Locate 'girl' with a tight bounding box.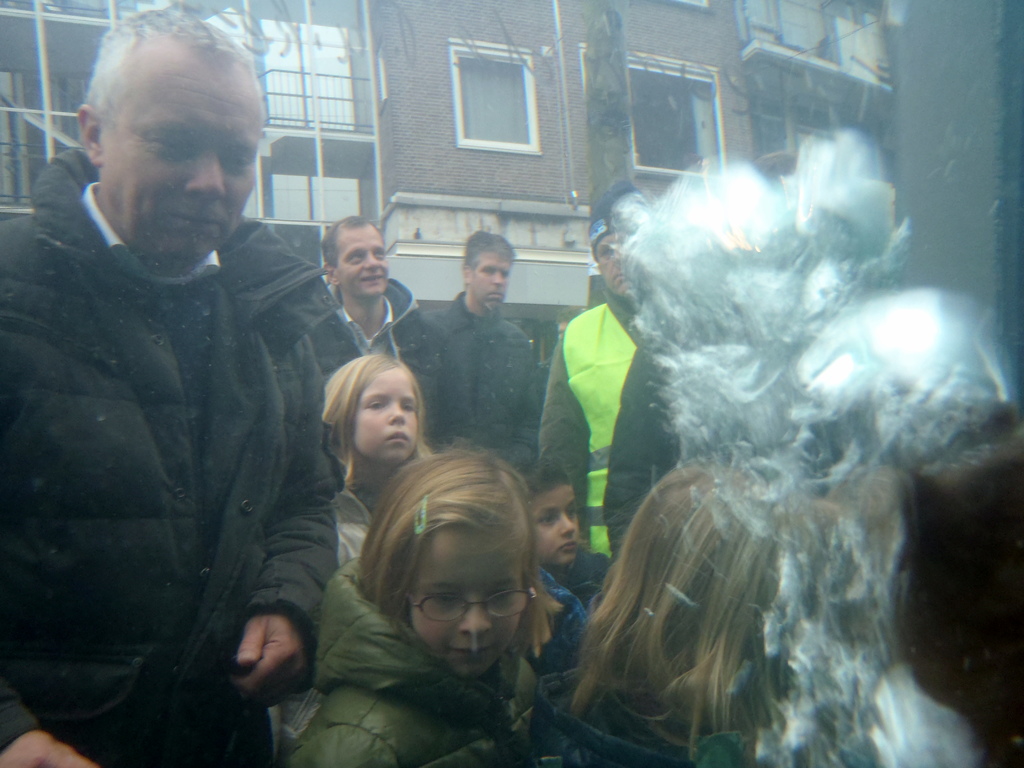
locate(273, 347, 436, 745).
